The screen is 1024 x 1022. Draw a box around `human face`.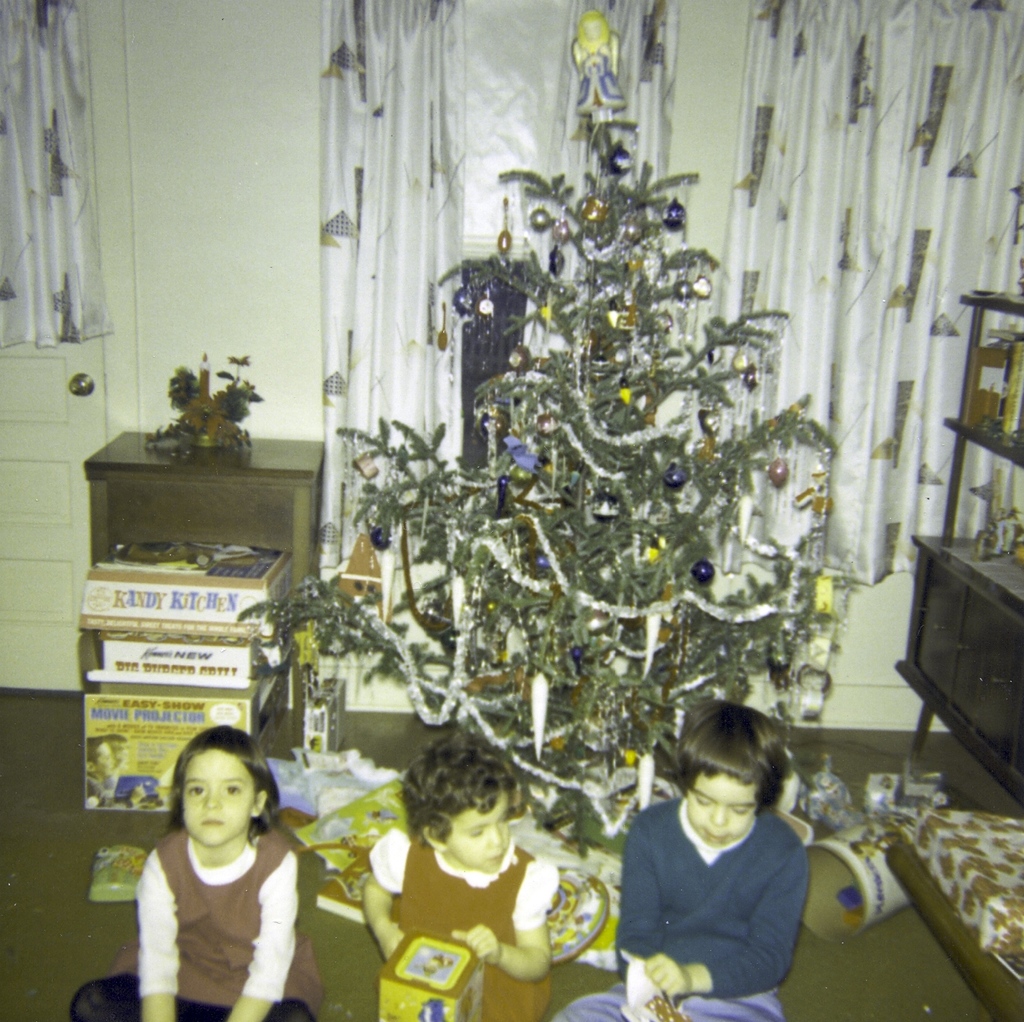
<box>693,769,754,847</box>.
